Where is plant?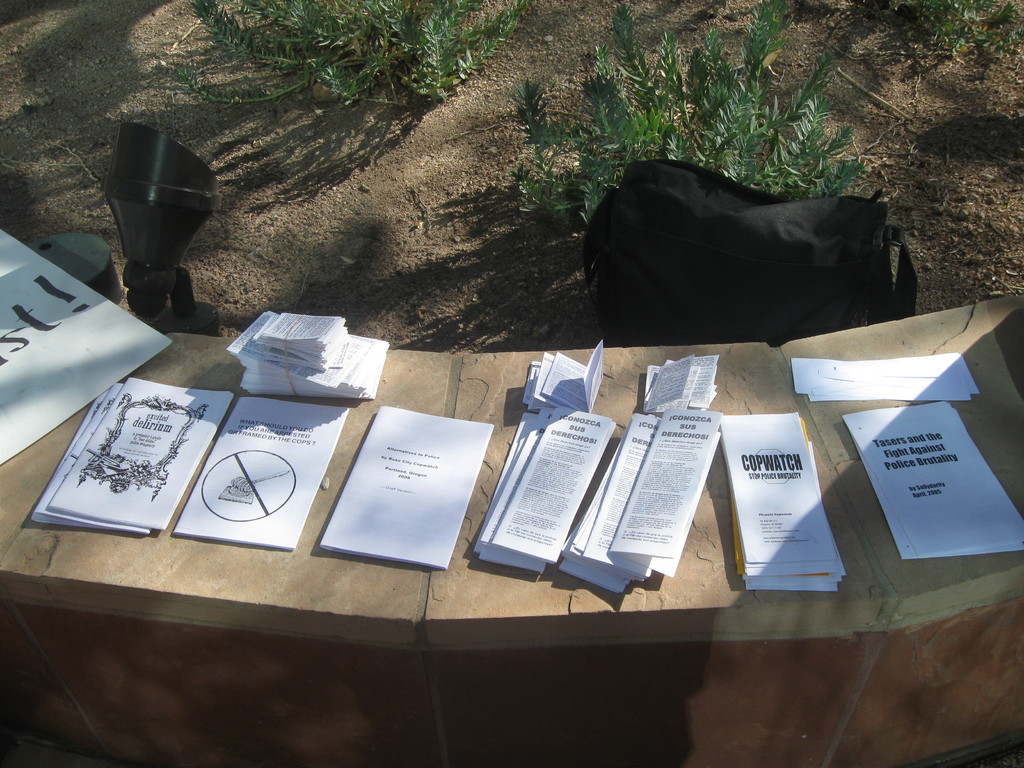
bbox=[871, 0, 1022, 61].
